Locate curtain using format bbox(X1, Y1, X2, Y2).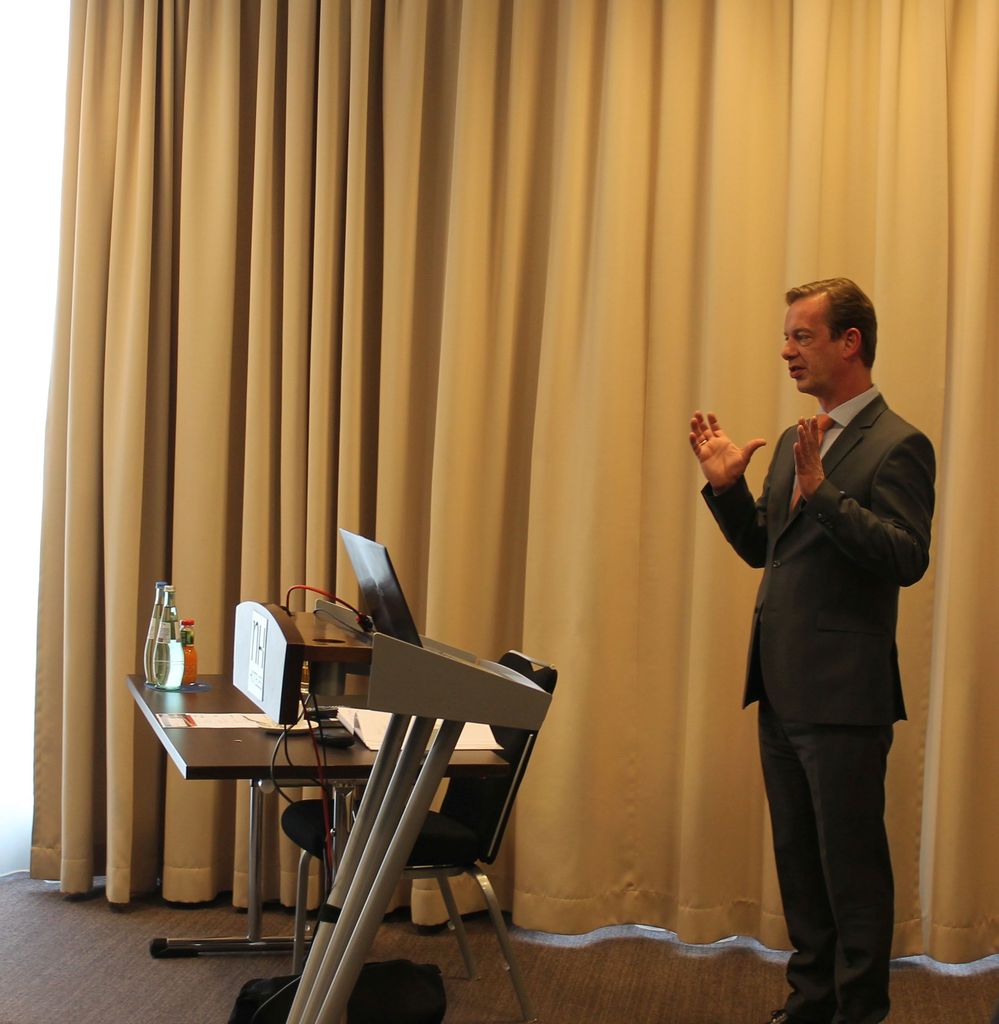
bbox(55, 0, 860, 943).
